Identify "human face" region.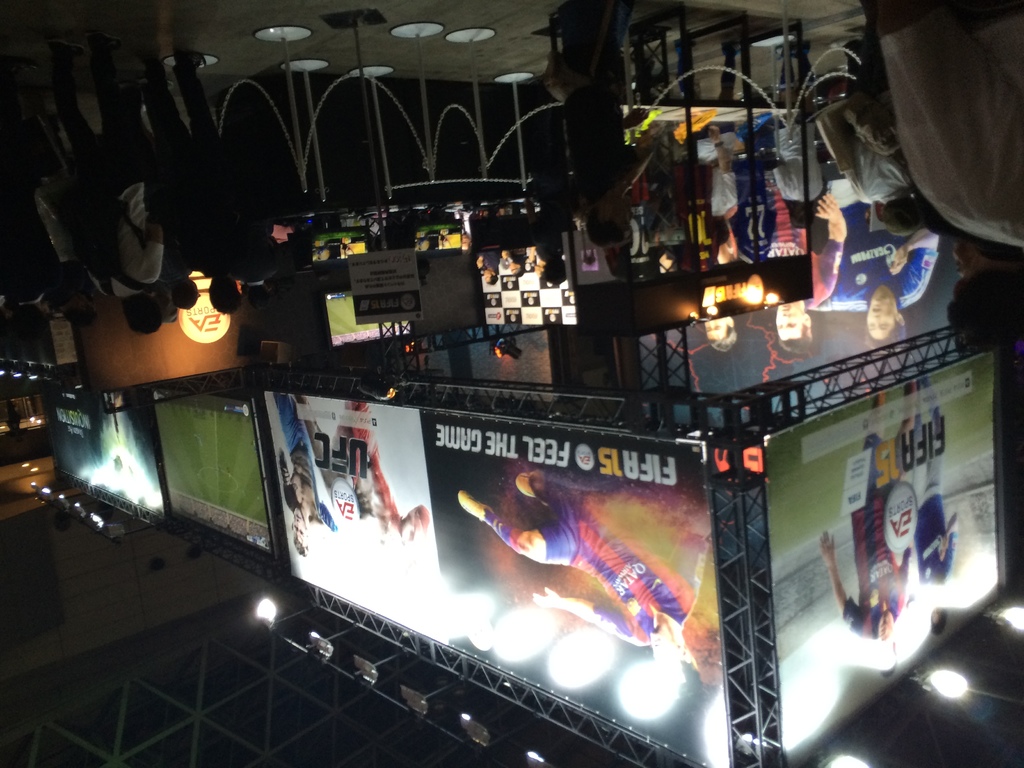
Region: 702/316/730/338.
